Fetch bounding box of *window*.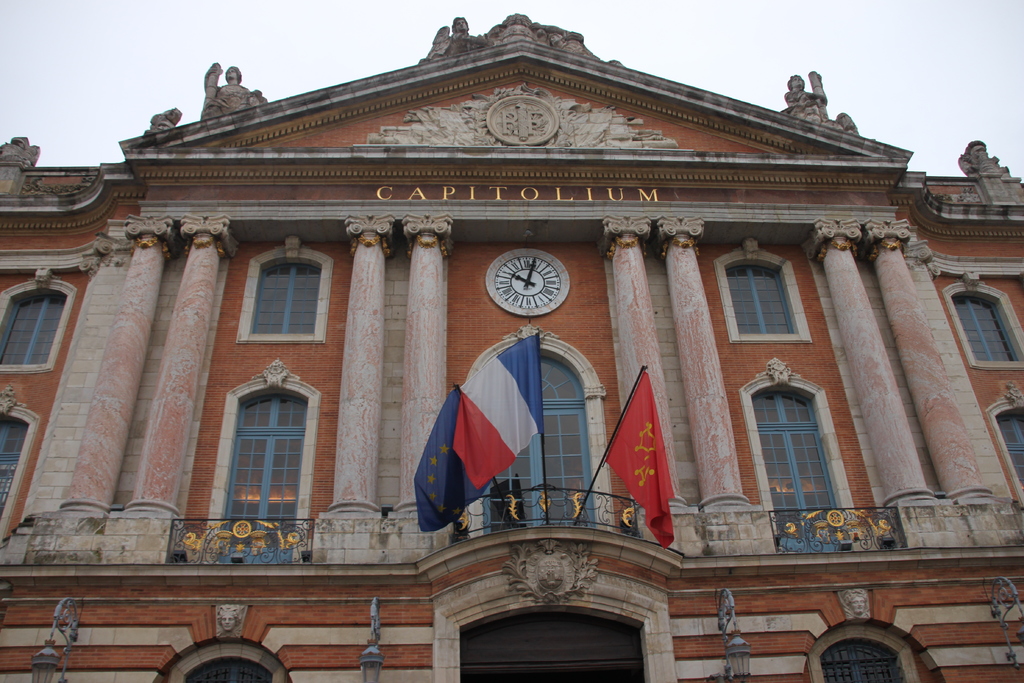
Bbox: bbox=[943, 265, 1023, 369].
